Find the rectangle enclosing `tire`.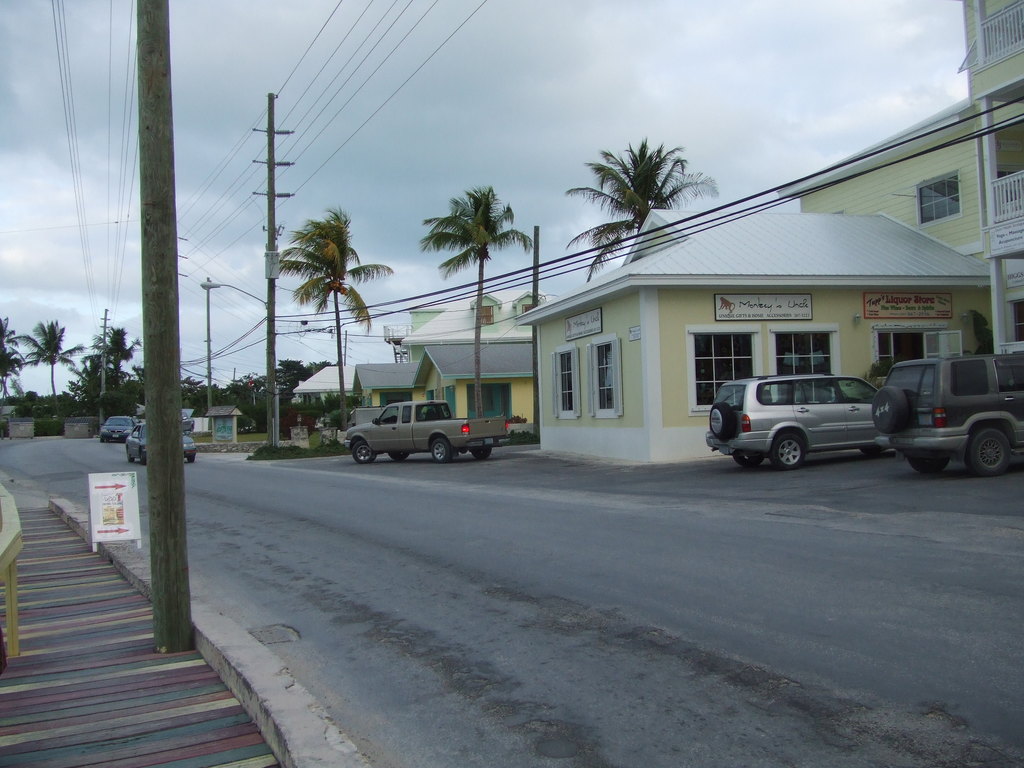
bbox=[126, 456, 135, 463].
